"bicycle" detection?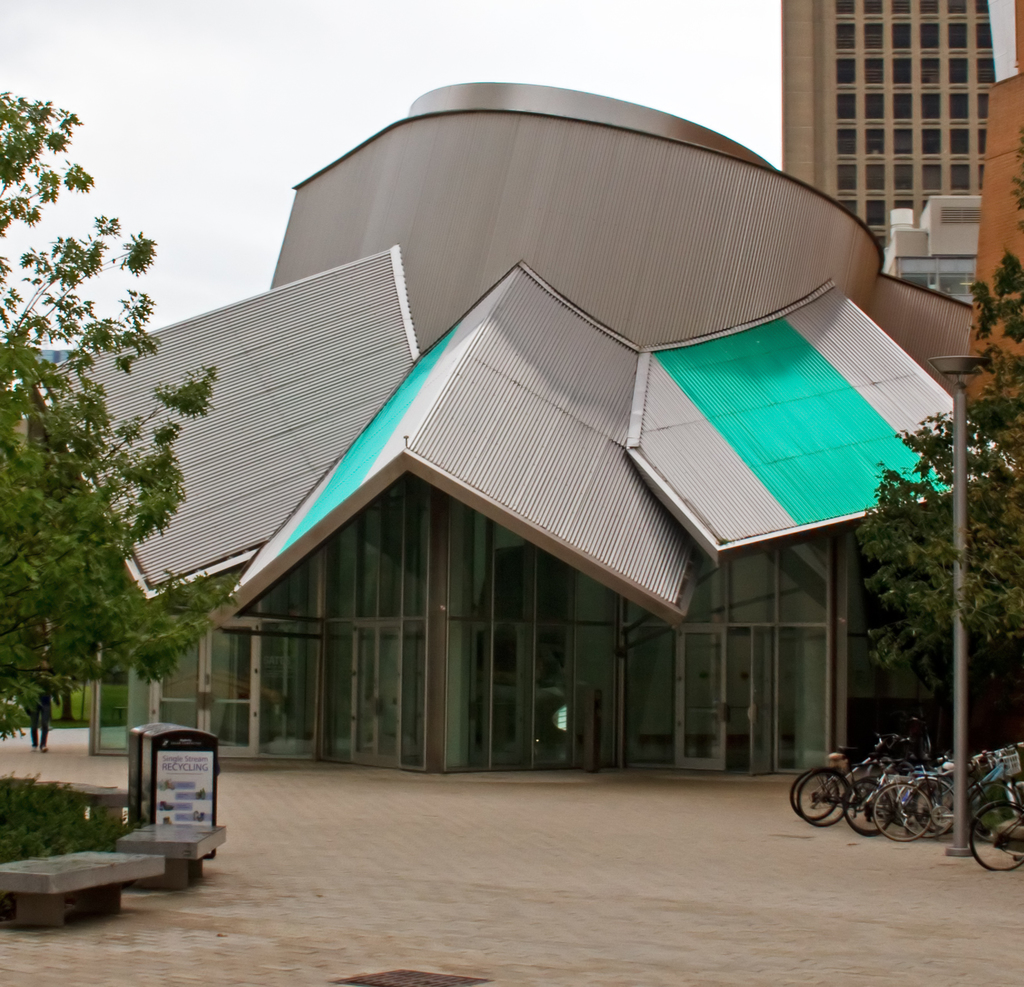
874 750 953 853
